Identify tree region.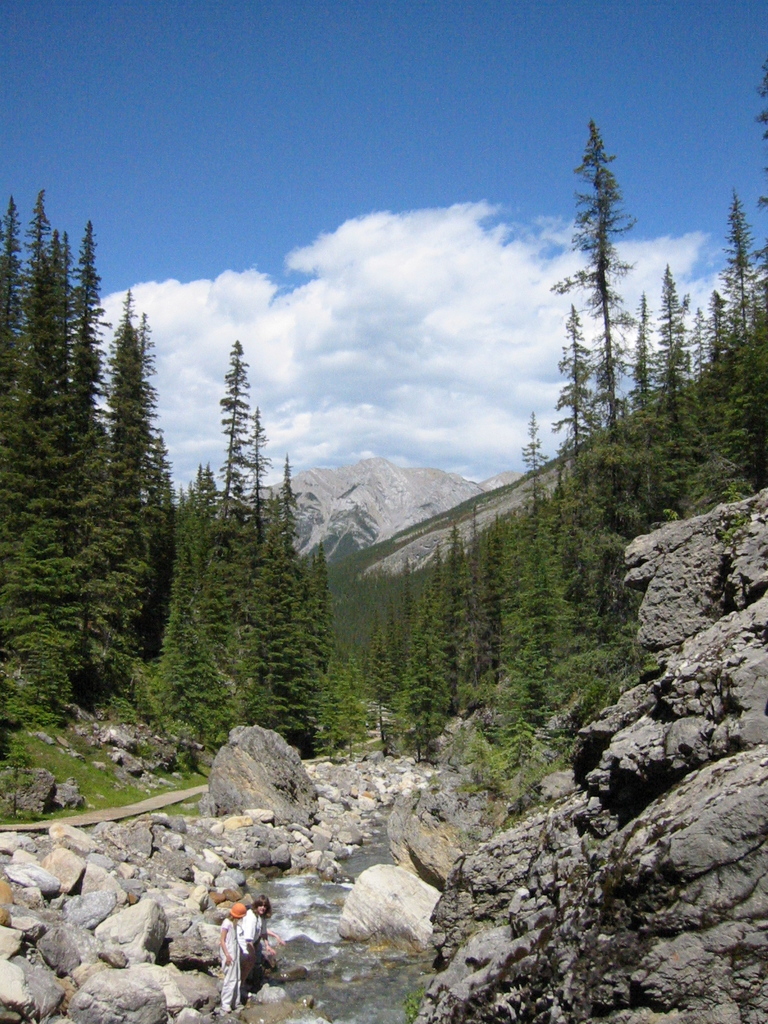
Region: [x1=161, y1=605, x2=244, y2=738].
